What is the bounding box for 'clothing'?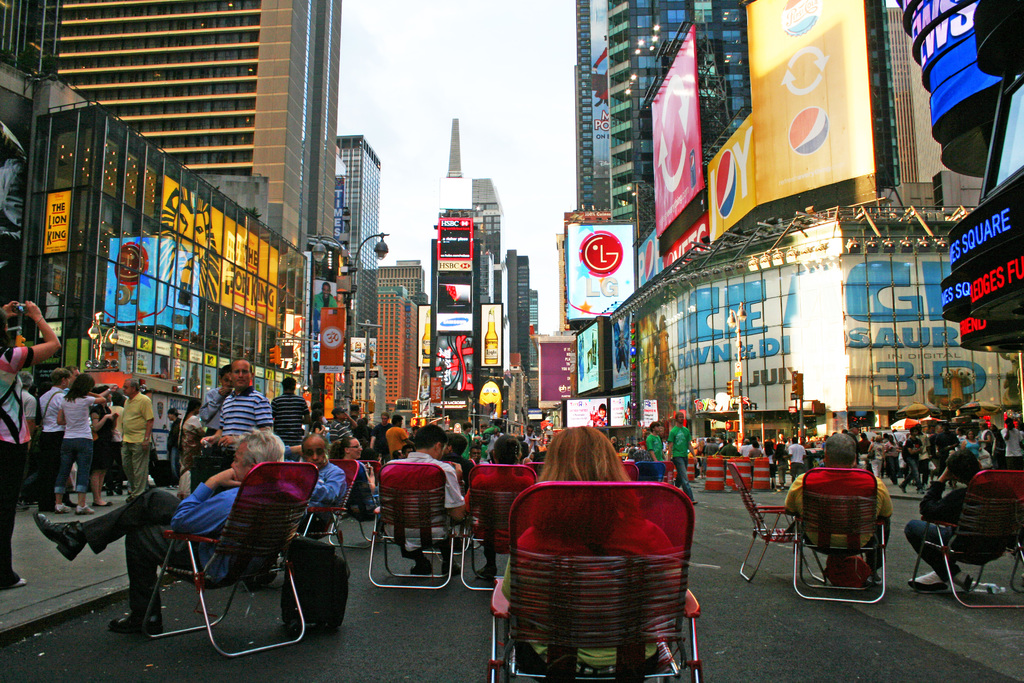
bbox=(349, 418, 361, 444).
